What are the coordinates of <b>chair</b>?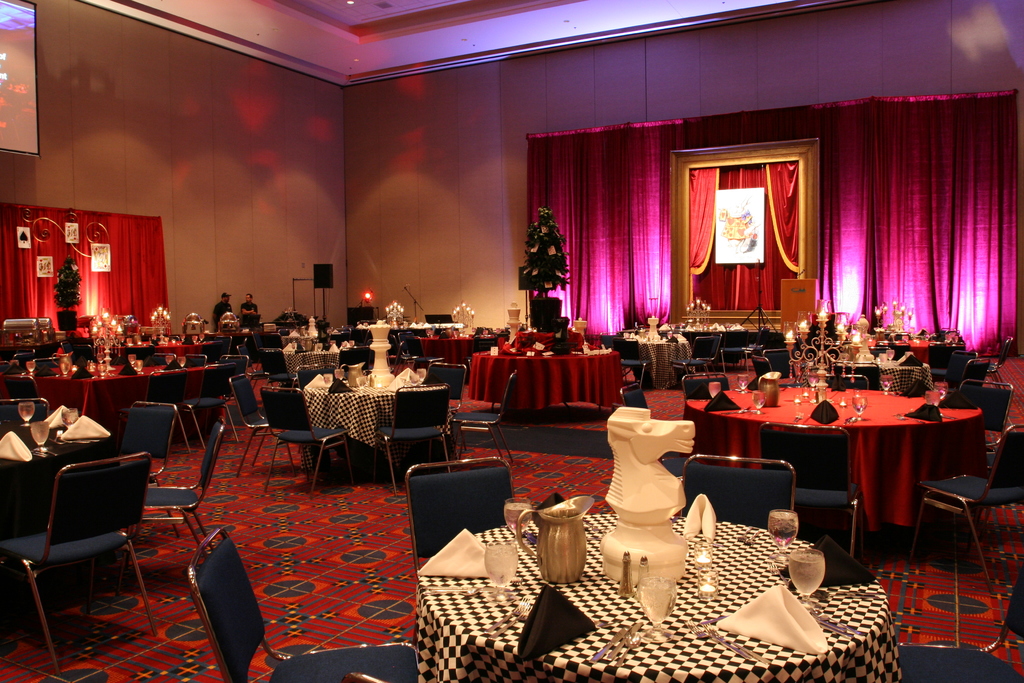
select_region(614, 336, 656, 387).
